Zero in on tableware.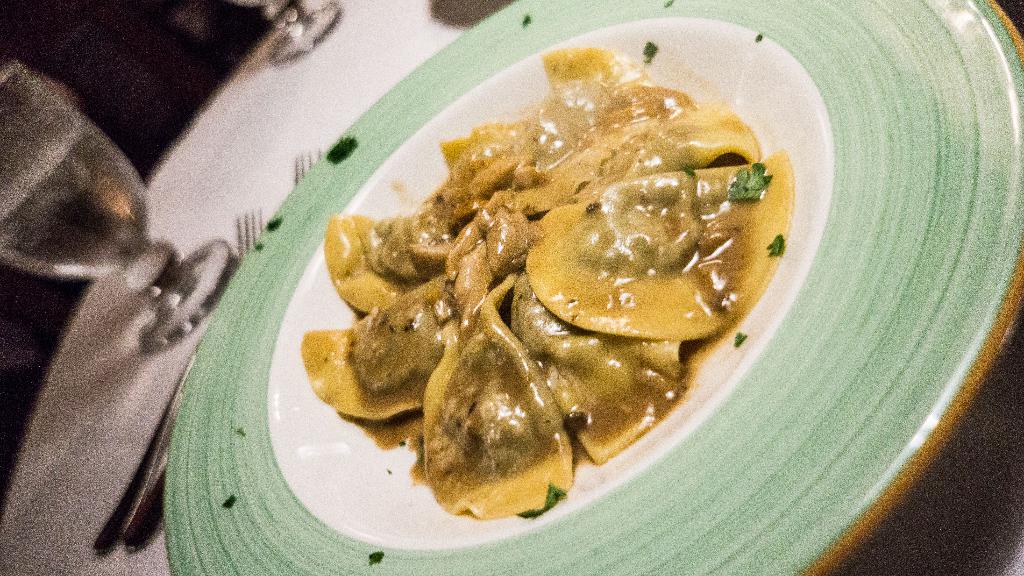
Zeroed in: rect(234, 0, 346, 72).
